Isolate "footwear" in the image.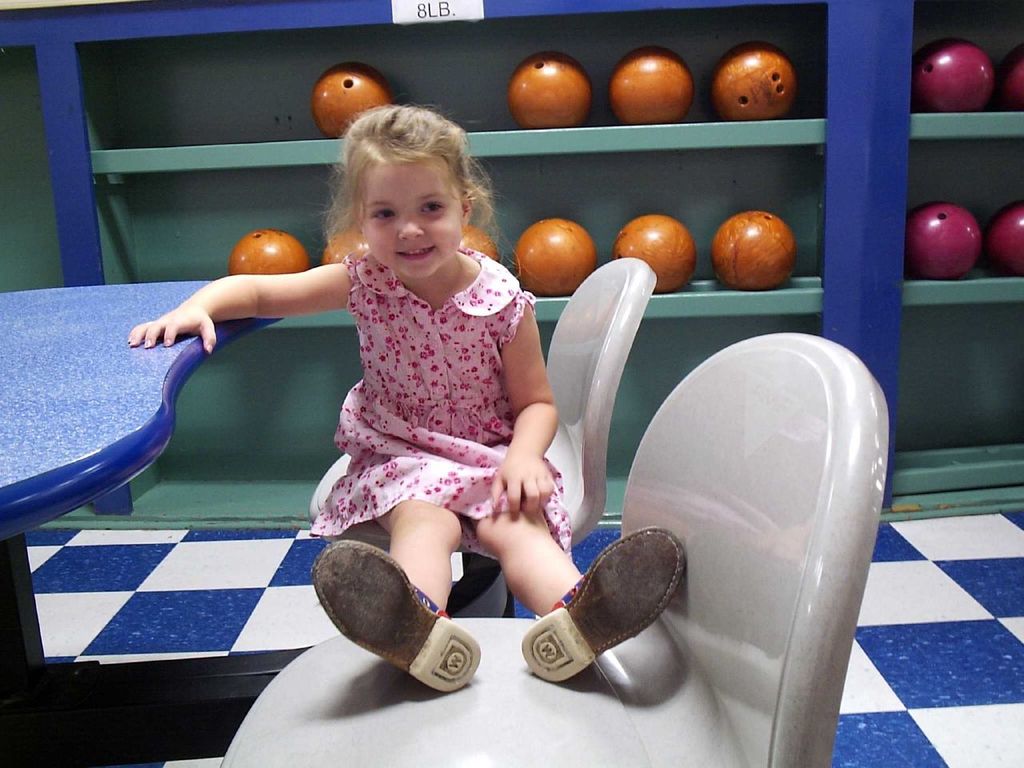
Isolated region: box=[522, 526, 681, 680].
